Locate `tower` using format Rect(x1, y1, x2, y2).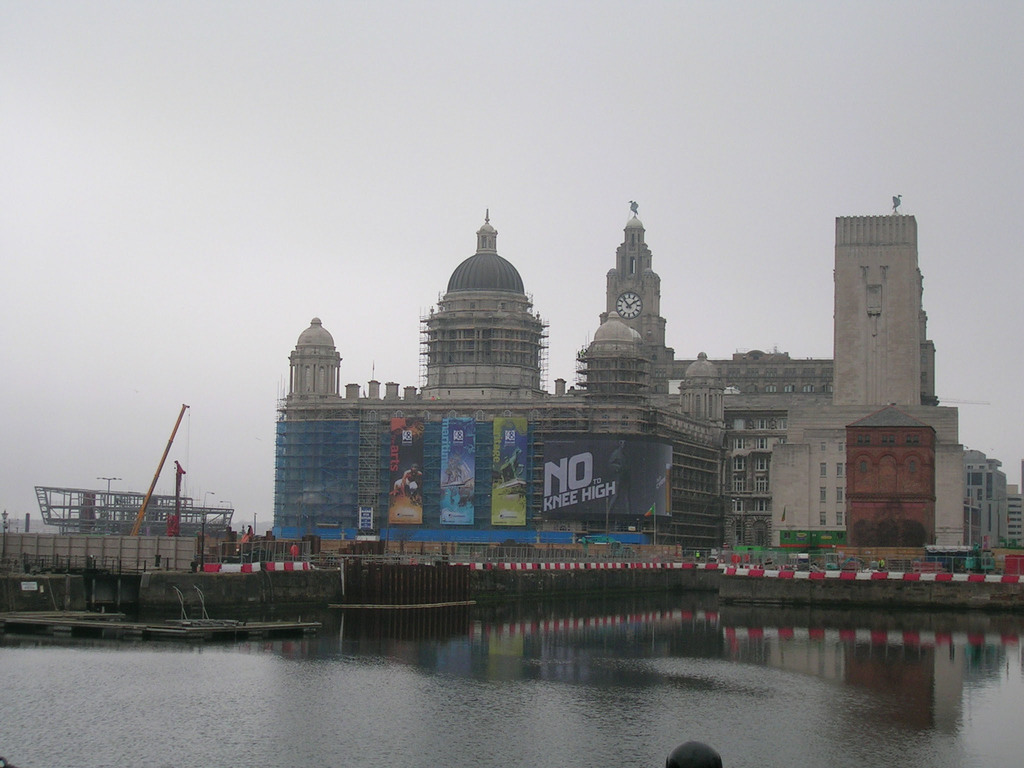
Rect(819, 173, 944, 436).
